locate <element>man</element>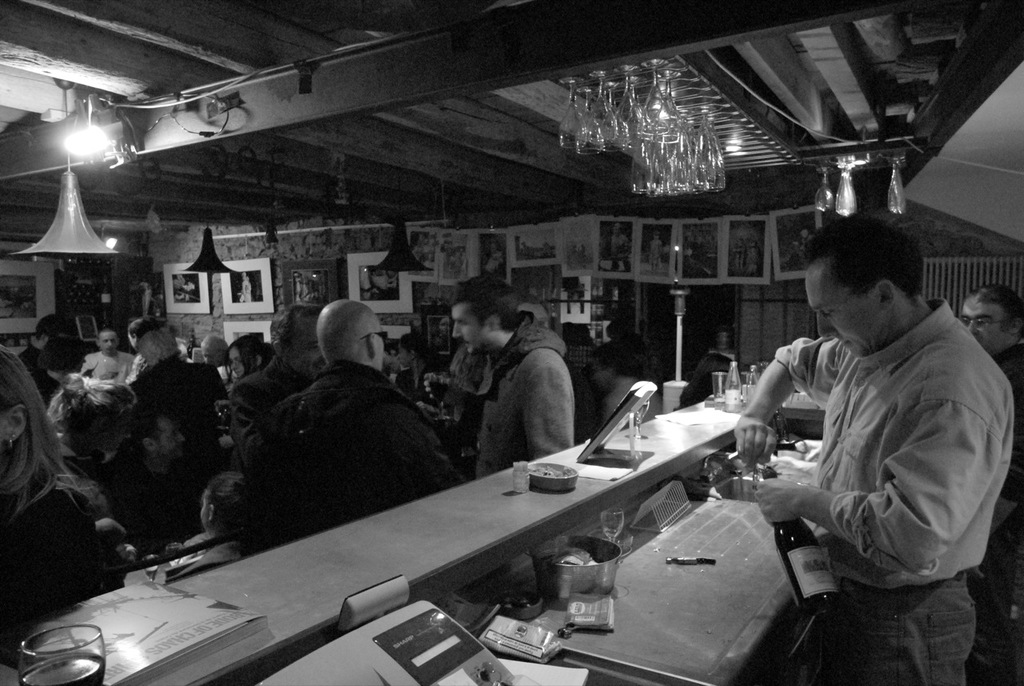
left=717, top=210, right=1018, bottom=685
